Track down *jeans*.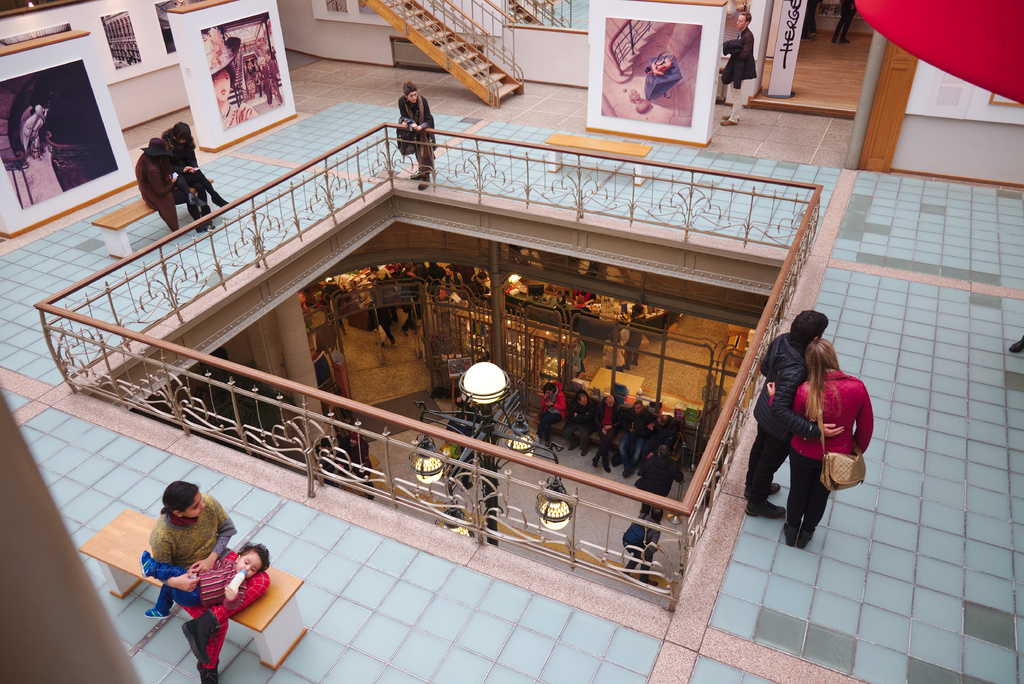
Tracked to box=[616, 431, 650, 477].
